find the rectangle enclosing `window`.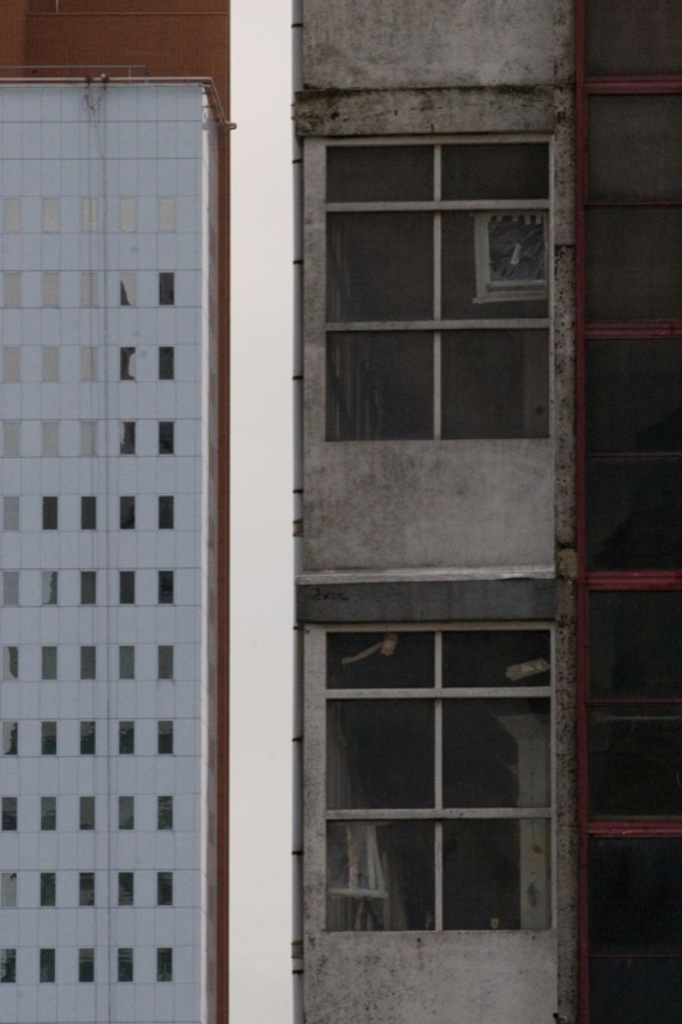
<region>315, 584, 578, 964</region>.
